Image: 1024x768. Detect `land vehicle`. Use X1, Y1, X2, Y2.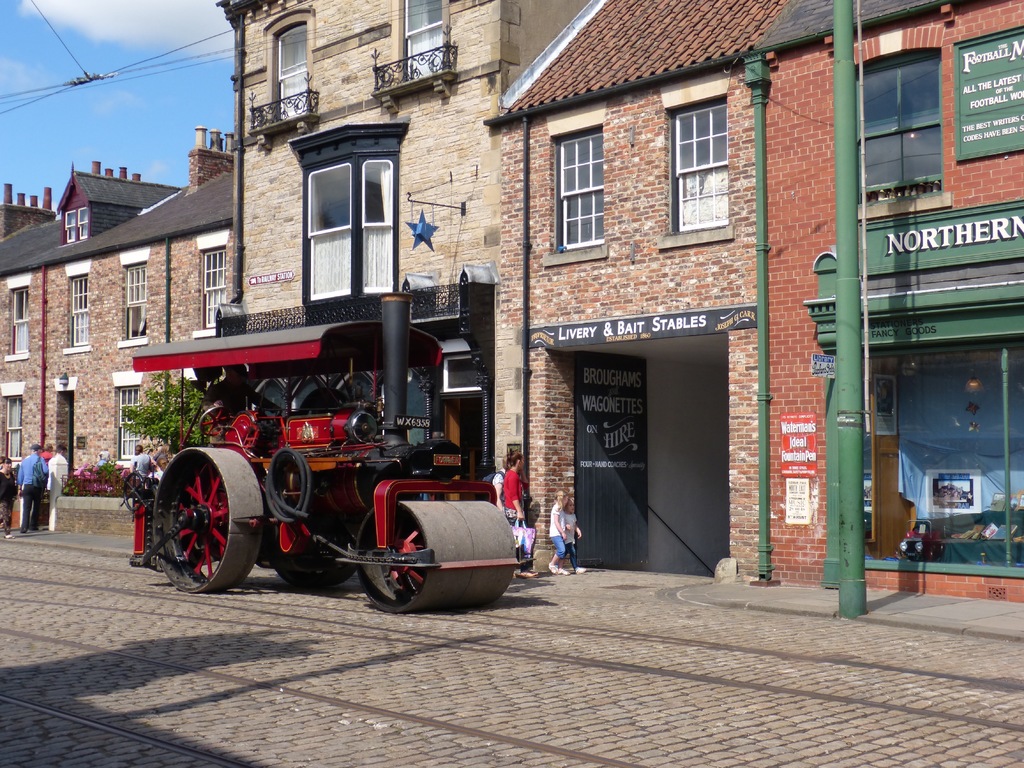
125, 368, 536, 612.
